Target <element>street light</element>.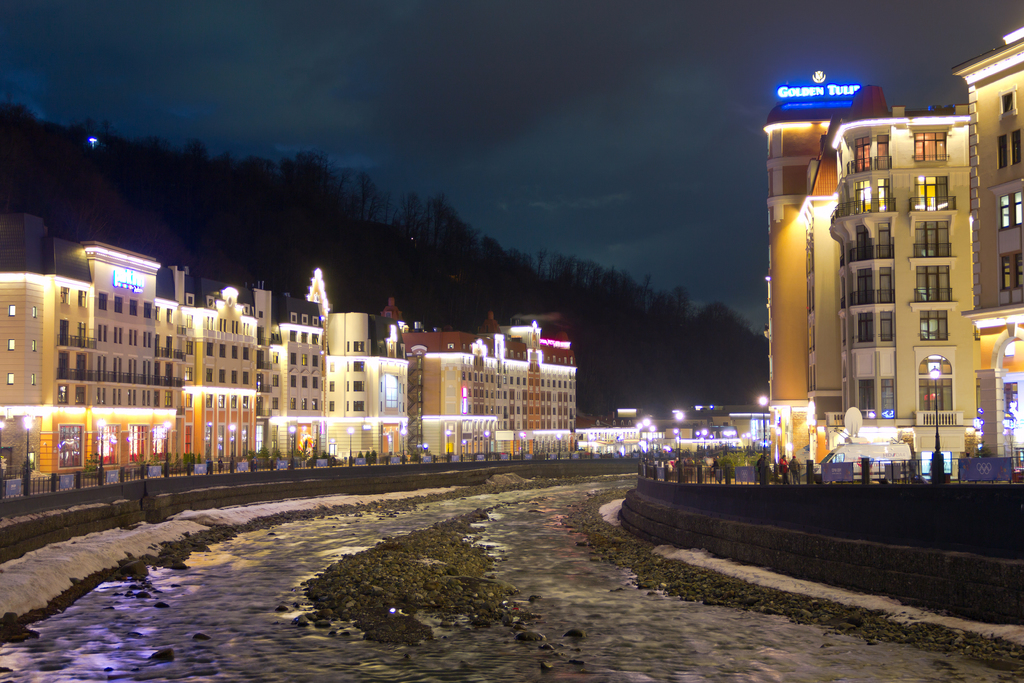
Target region: Rect(667, 408, 685, 475).
